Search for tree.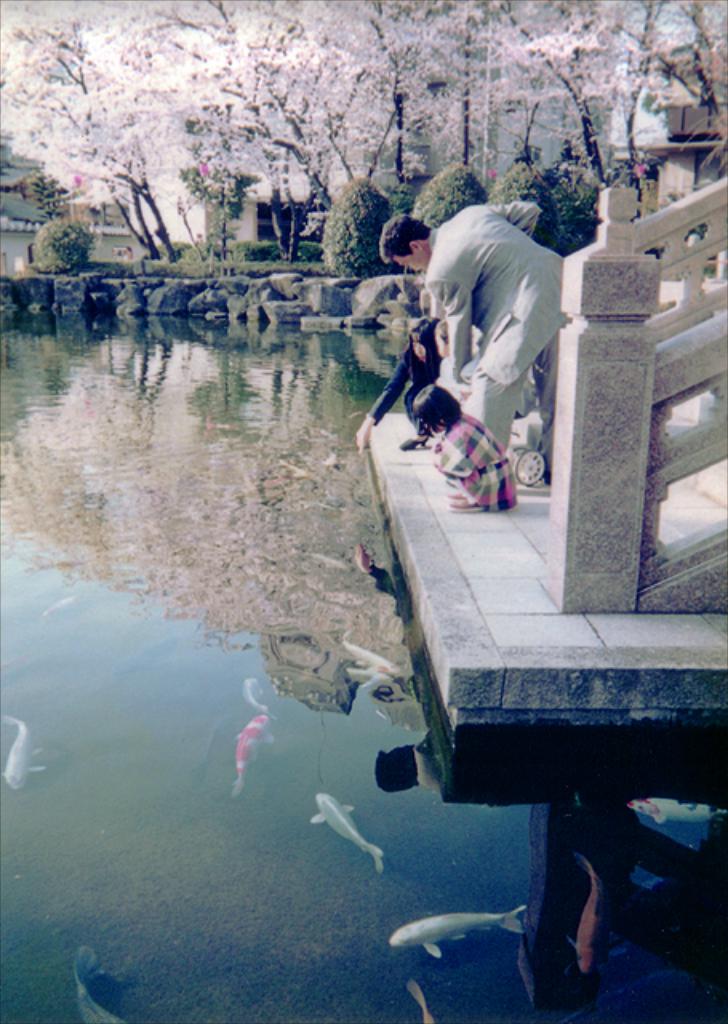
Found at 485:2:632:170.
